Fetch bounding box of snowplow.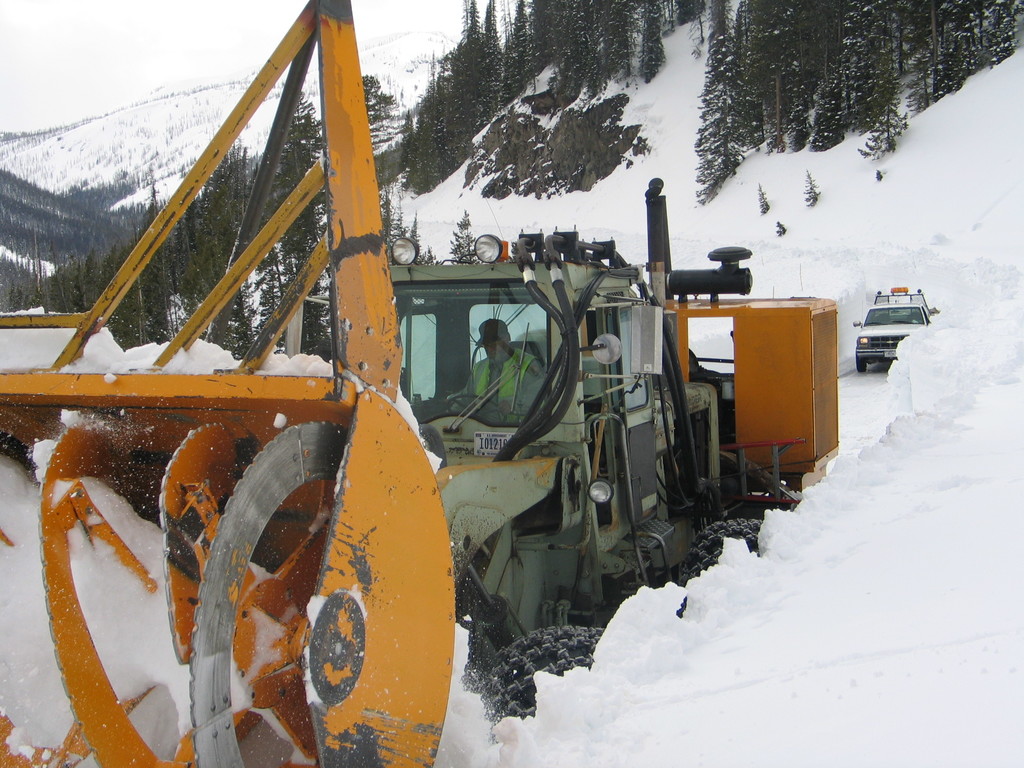
Bbox: 0/0/836/767.
